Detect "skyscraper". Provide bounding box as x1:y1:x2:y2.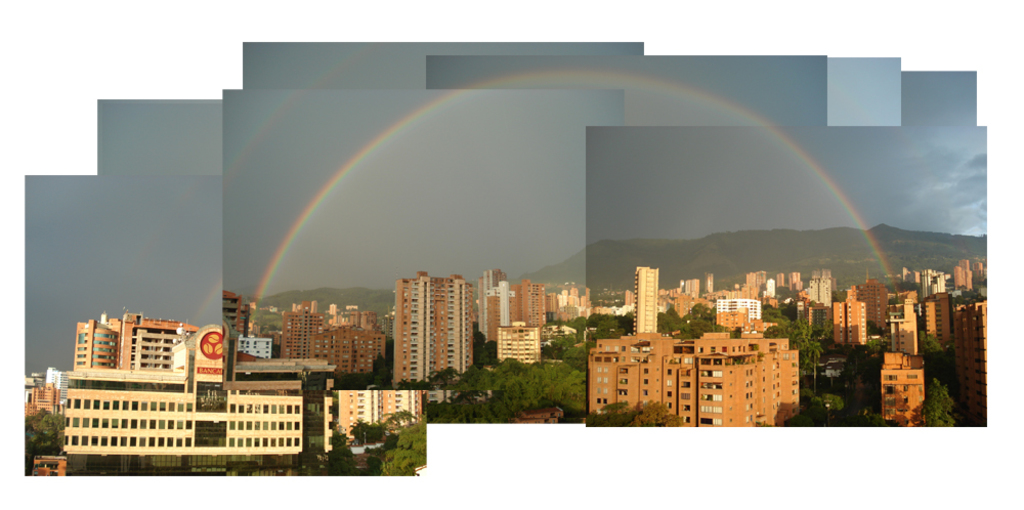
689:328:799:426.
